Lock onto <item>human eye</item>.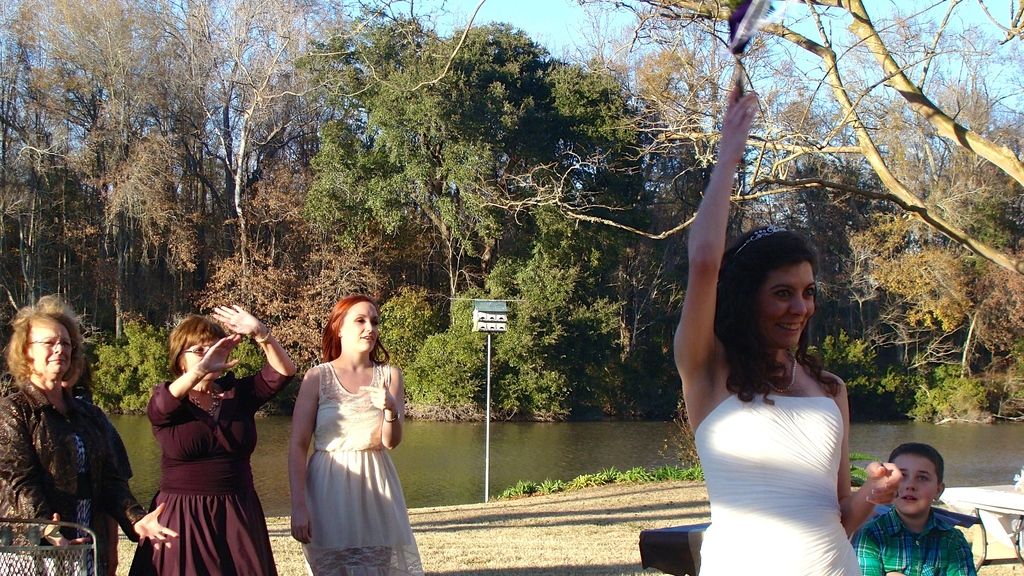
Locked: select_region(805, 287, 816, 303).
